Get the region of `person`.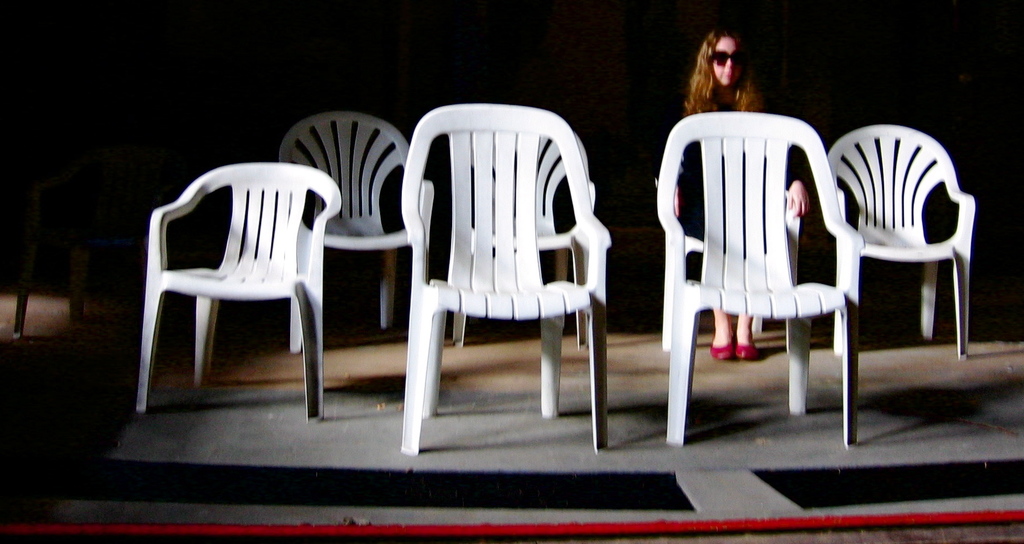
[x1=658, y1=24, x2=810, y2=356].
